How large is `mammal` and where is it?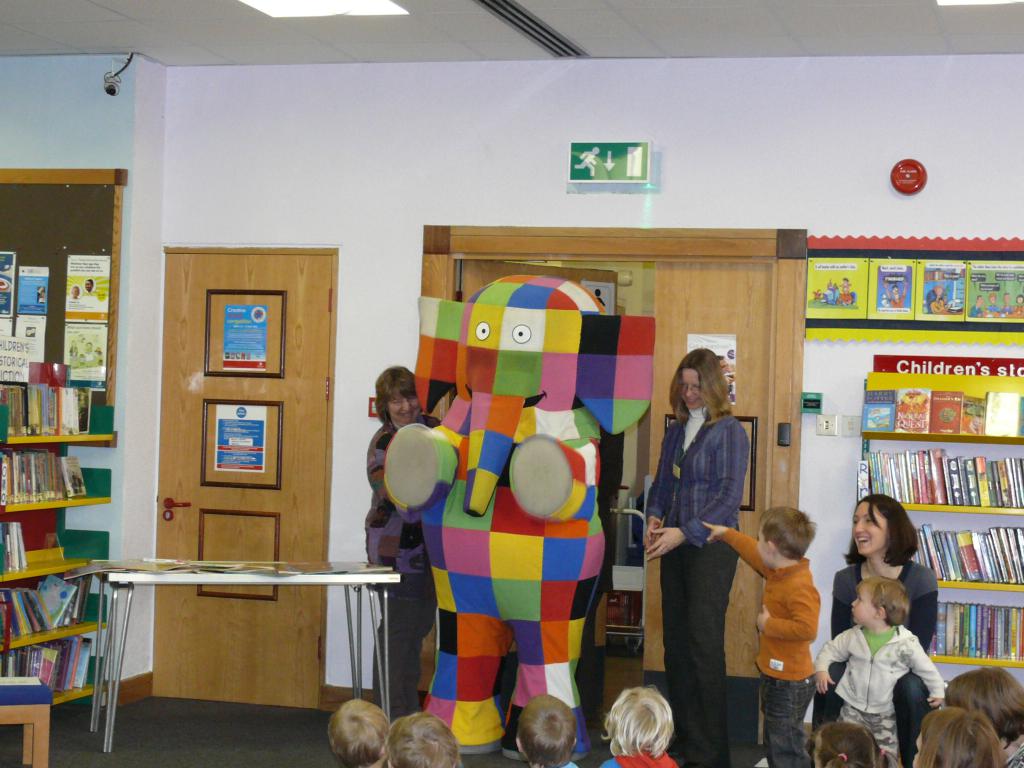
Bounding box: 807 724 886 767.
